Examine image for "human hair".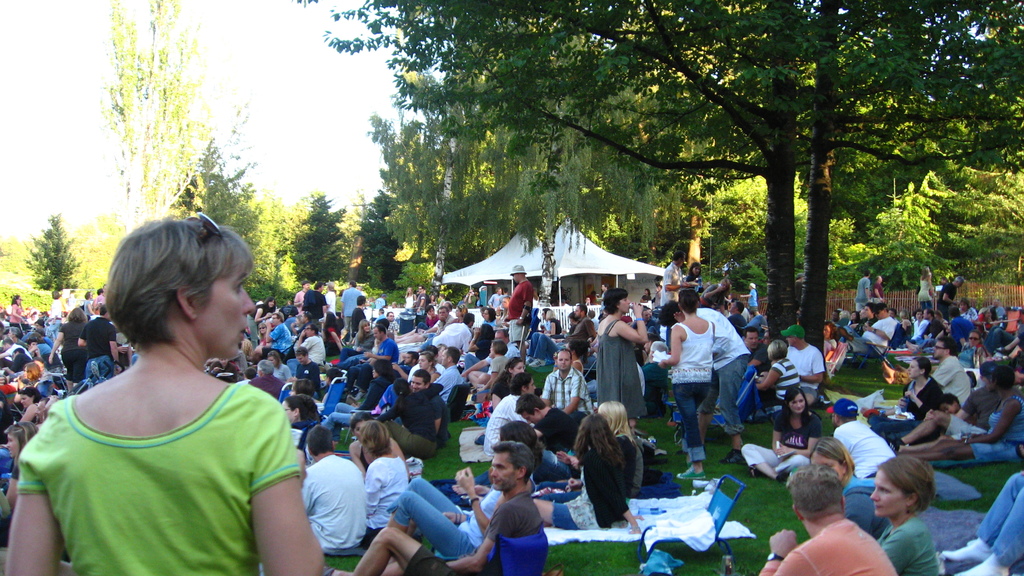
Examination result: bbox=[511, 392, 545, 411].
